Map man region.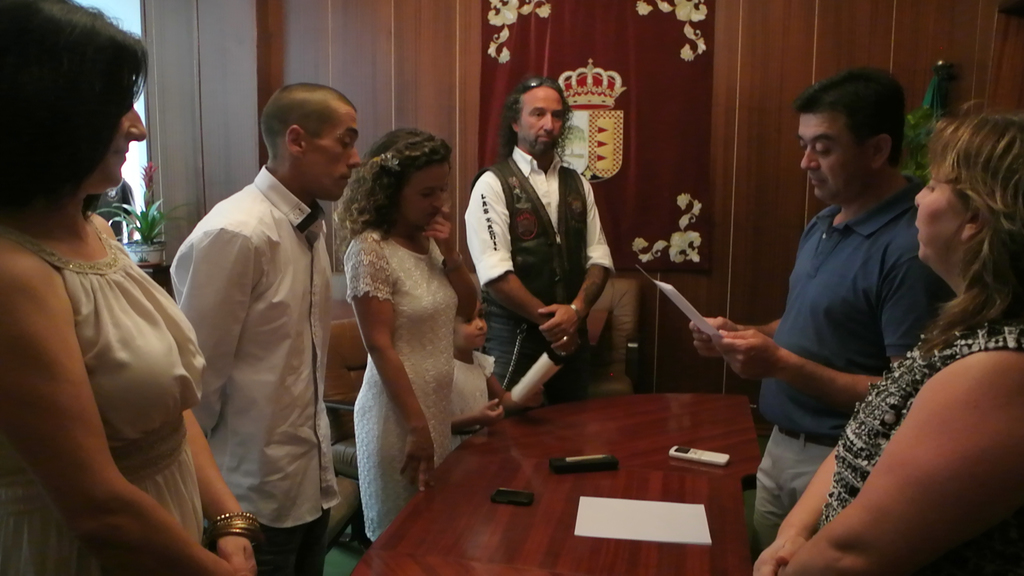
Mapped to 465,74,620,385.
